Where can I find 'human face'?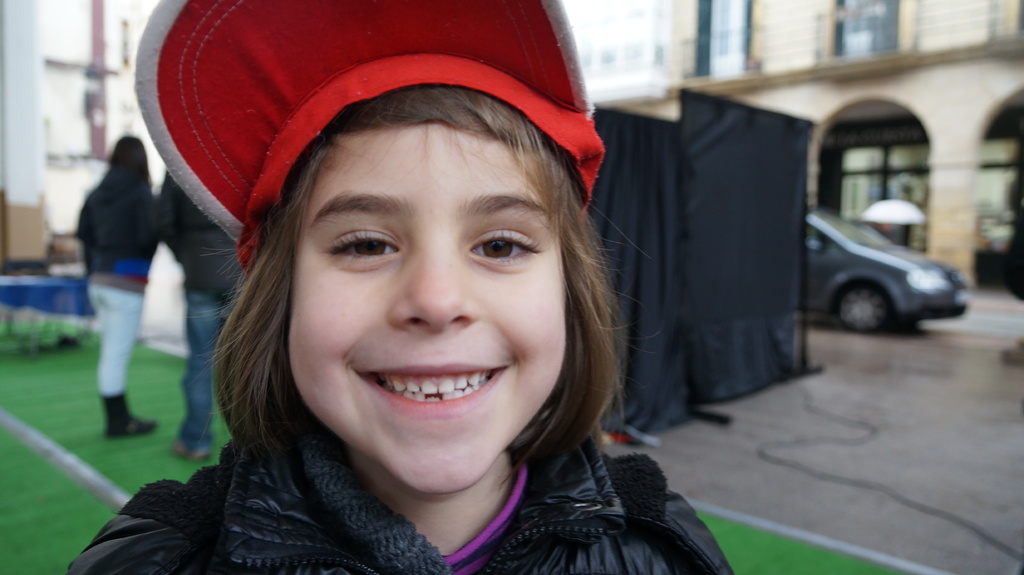
You can find it at l=285, t=122, r=573, b=496.
